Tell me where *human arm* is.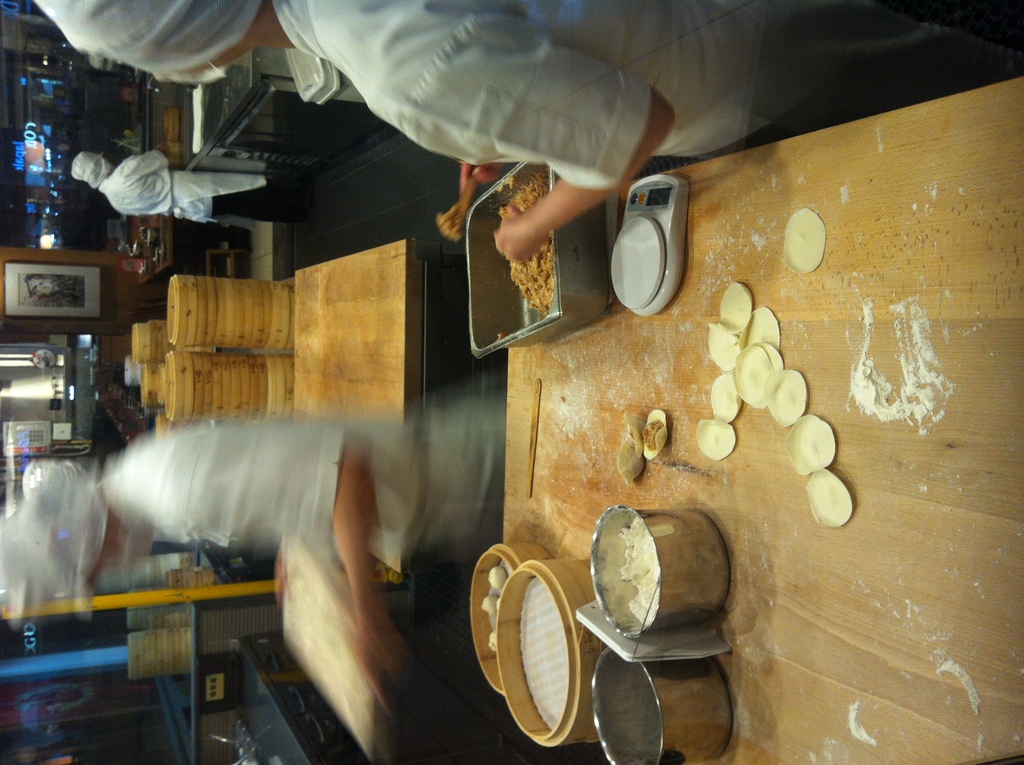
*human arm* is at (left=121, top=143, right=175, bottom=182).
